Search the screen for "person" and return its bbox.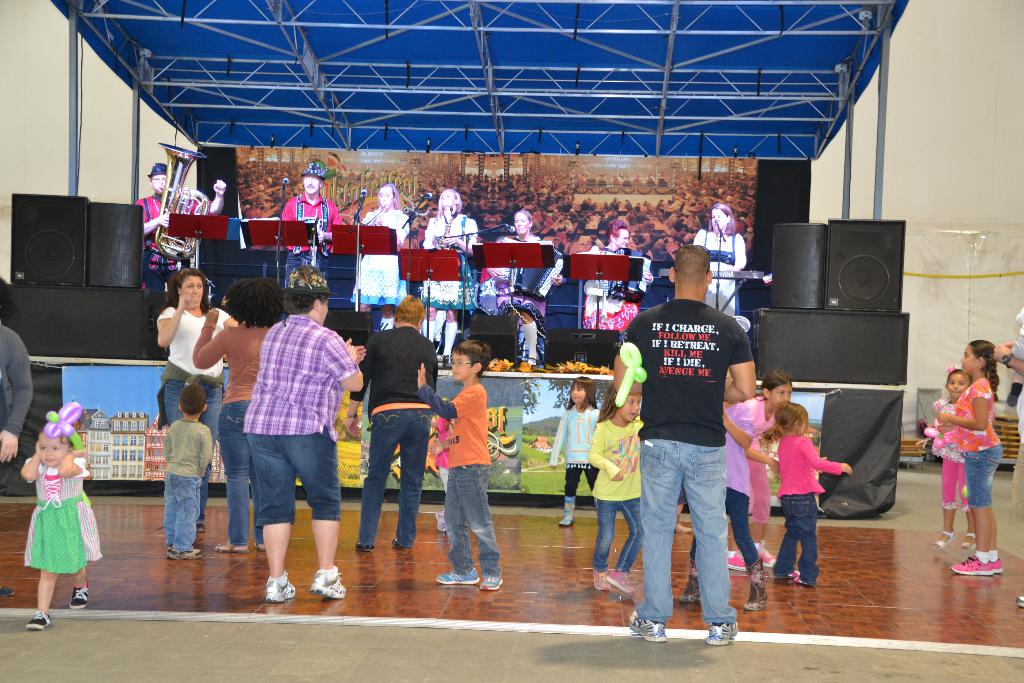
Found: bbox(498, 206, 561, 365).
